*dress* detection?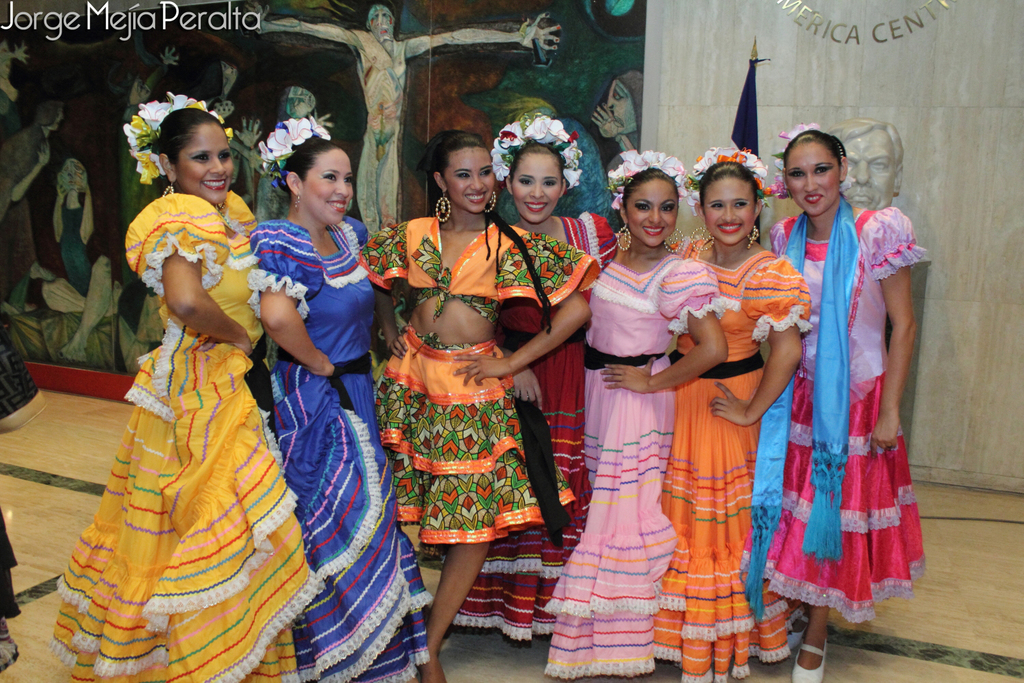
[541,251,732,681]
